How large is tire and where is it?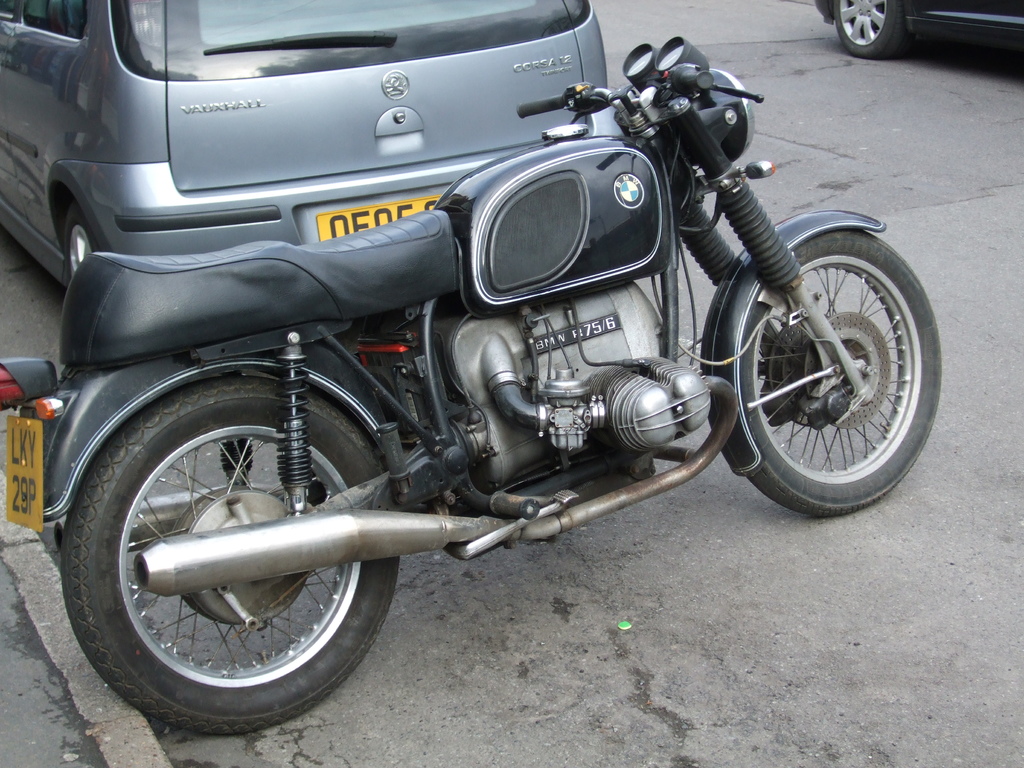
Bounding box: box(61, 202, 97, 276).
